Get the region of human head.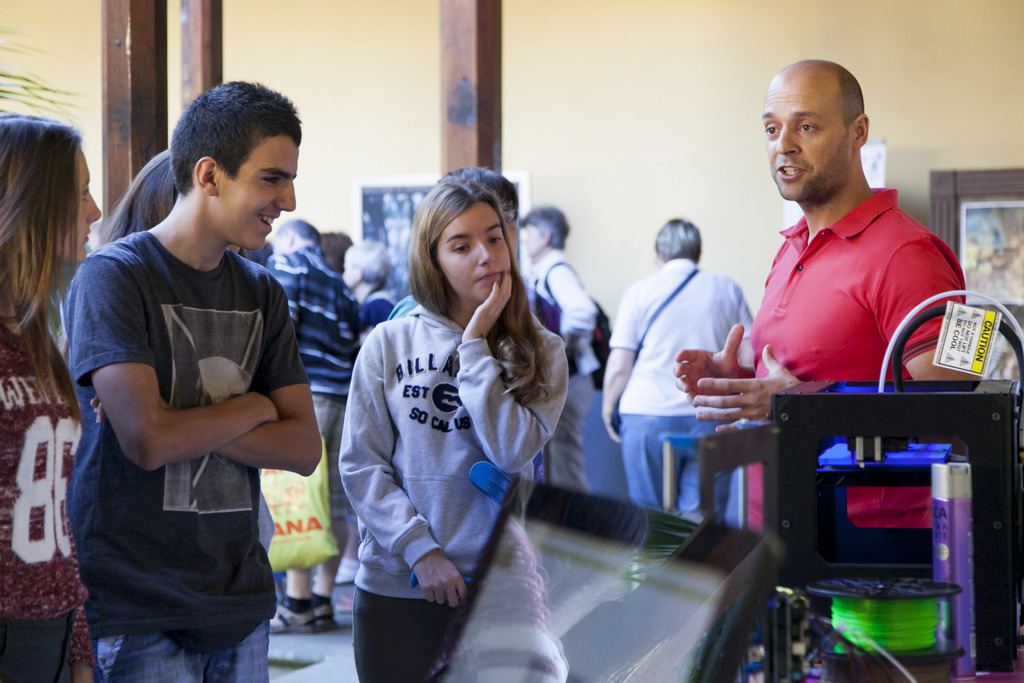
detection(0, 111, 104, 268).
